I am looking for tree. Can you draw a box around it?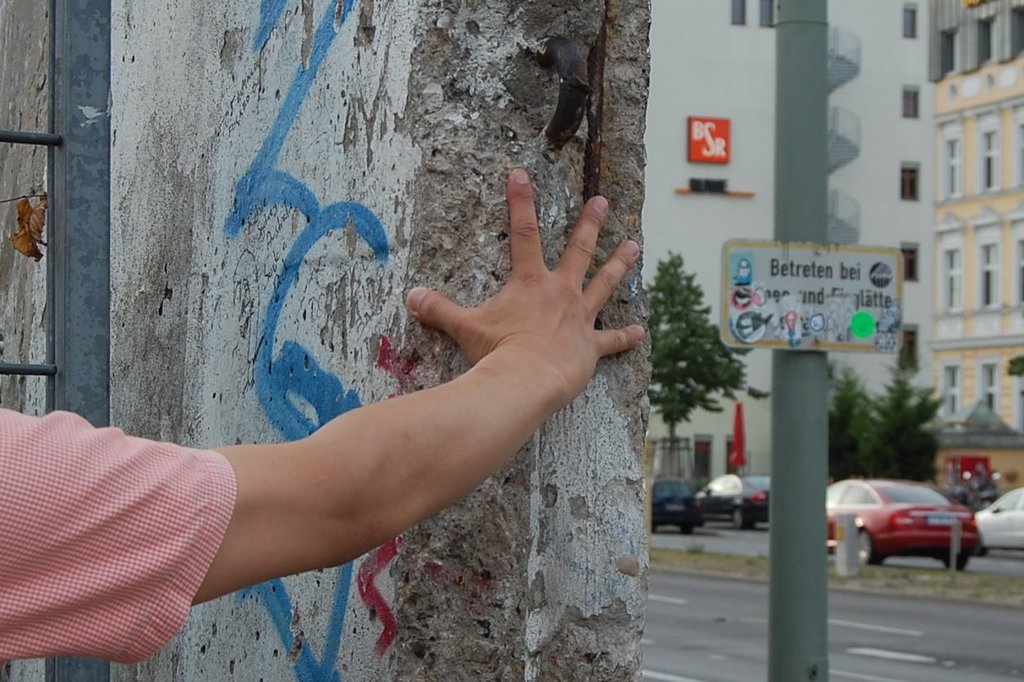
Sure, the bounding box is l=859, t=370, r=959, b=467.
